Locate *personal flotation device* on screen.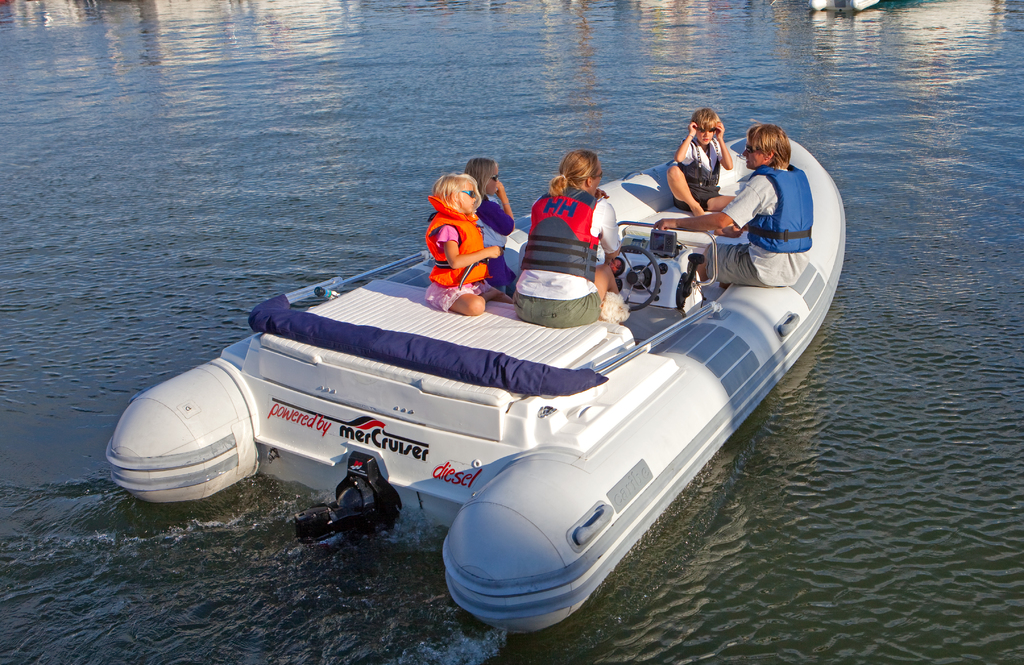
On screen at box=[511, 181, 611, 286].
